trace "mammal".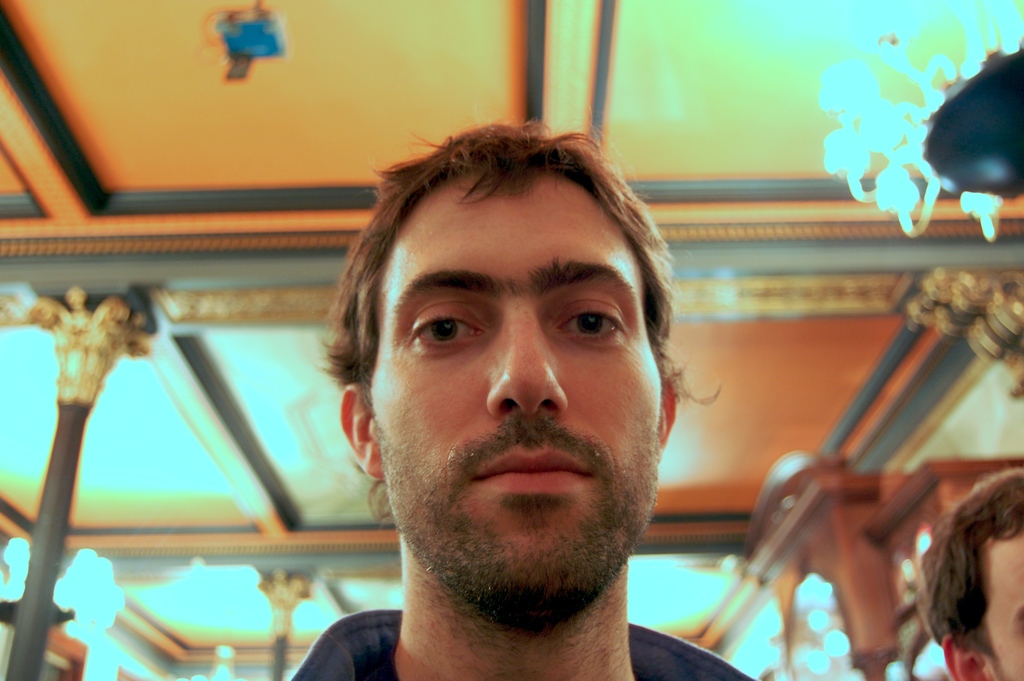
Traced to (x1=912, y1=469, x2=1023, y2=680).
